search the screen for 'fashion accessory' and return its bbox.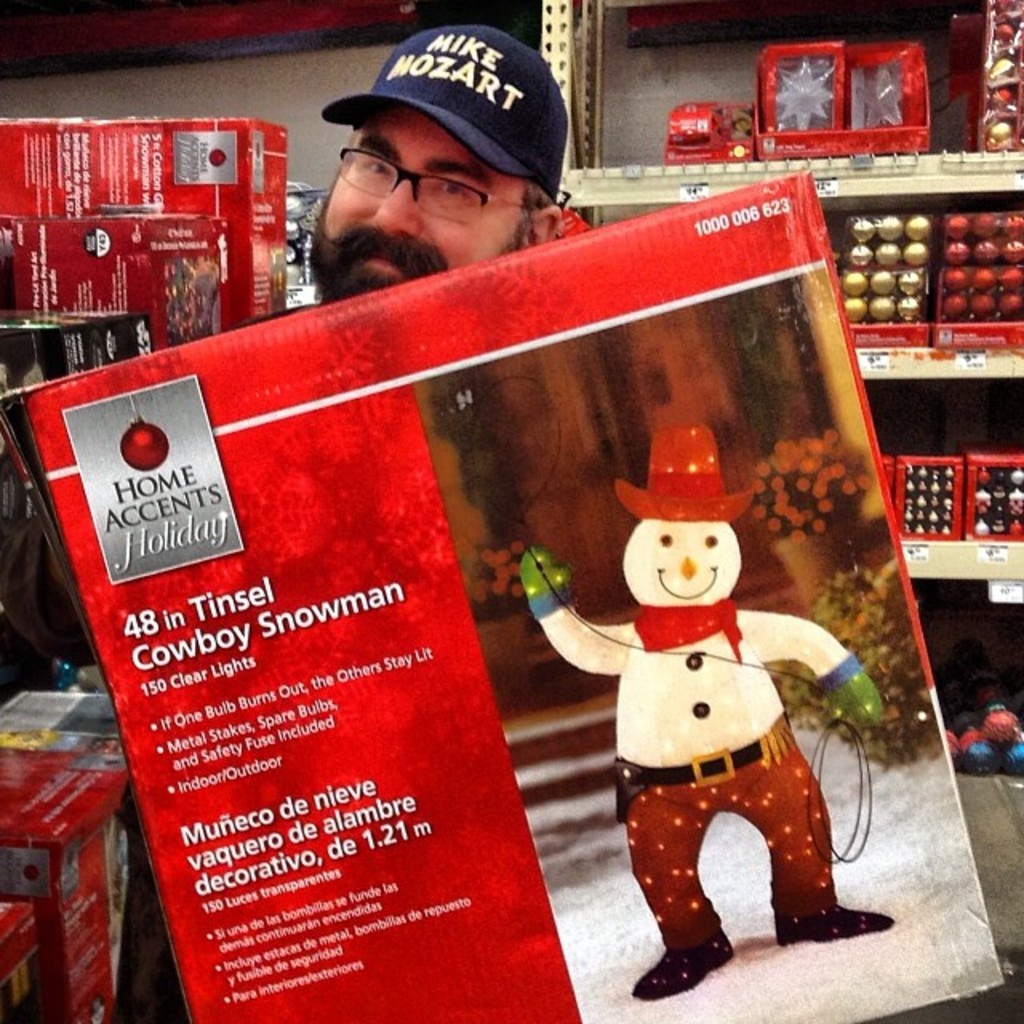
Found: crop(517, 542, 571, 621).
